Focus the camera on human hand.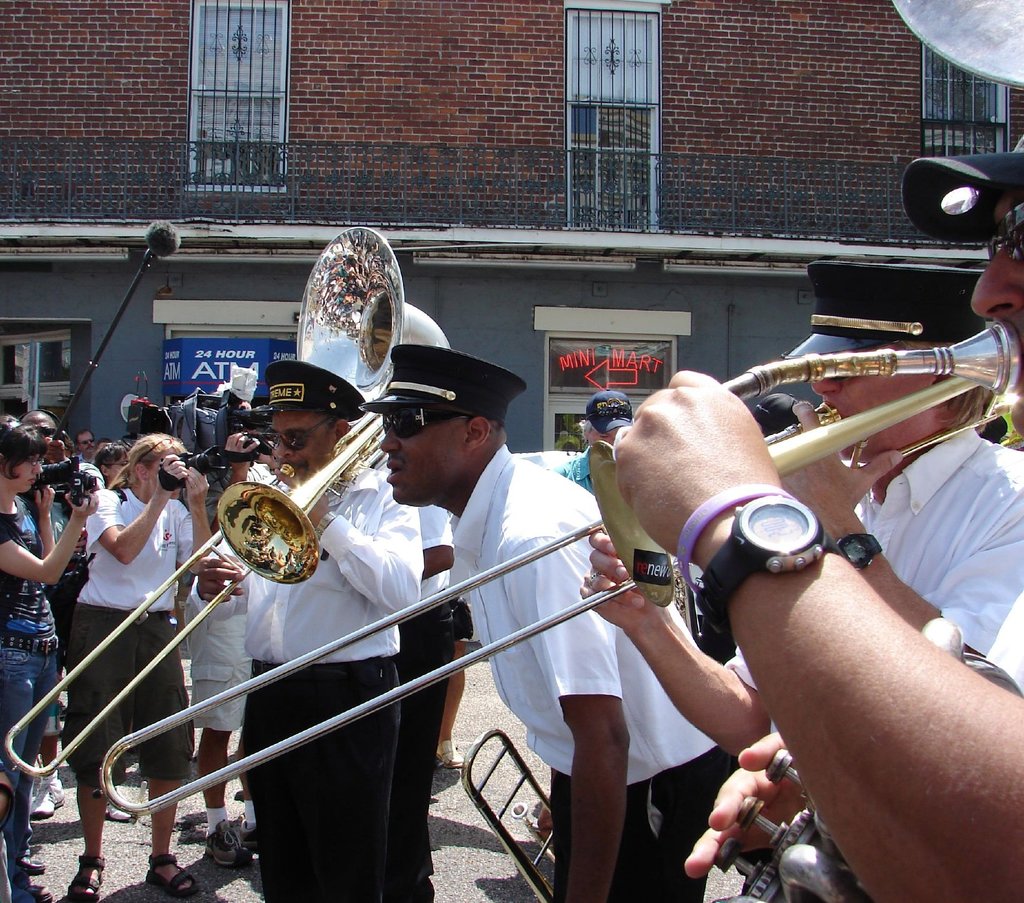
Focus region: bbox=(156, 452, 188, 493).
